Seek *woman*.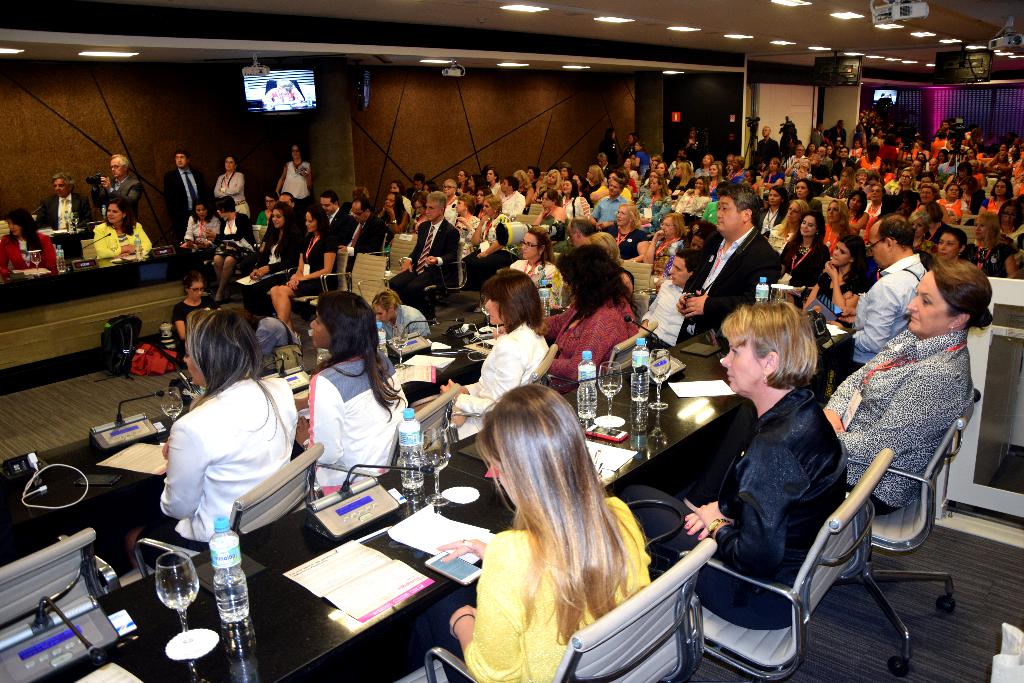
crop(822, 259, 995, 519).
